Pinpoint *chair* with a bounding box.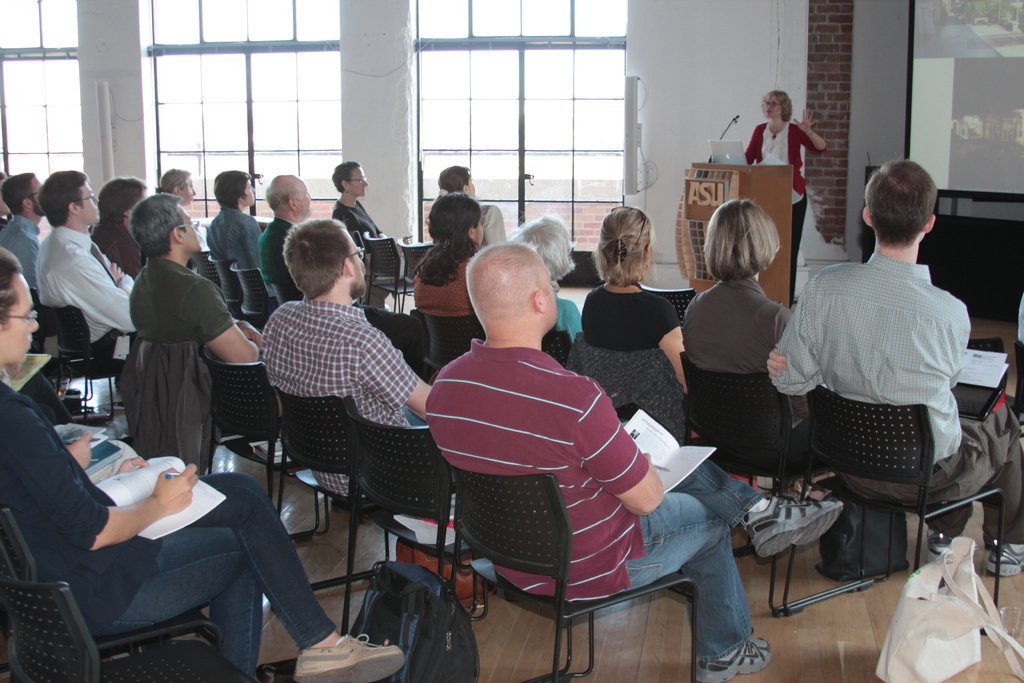
l=785, t=379, r=1006, b=638.
